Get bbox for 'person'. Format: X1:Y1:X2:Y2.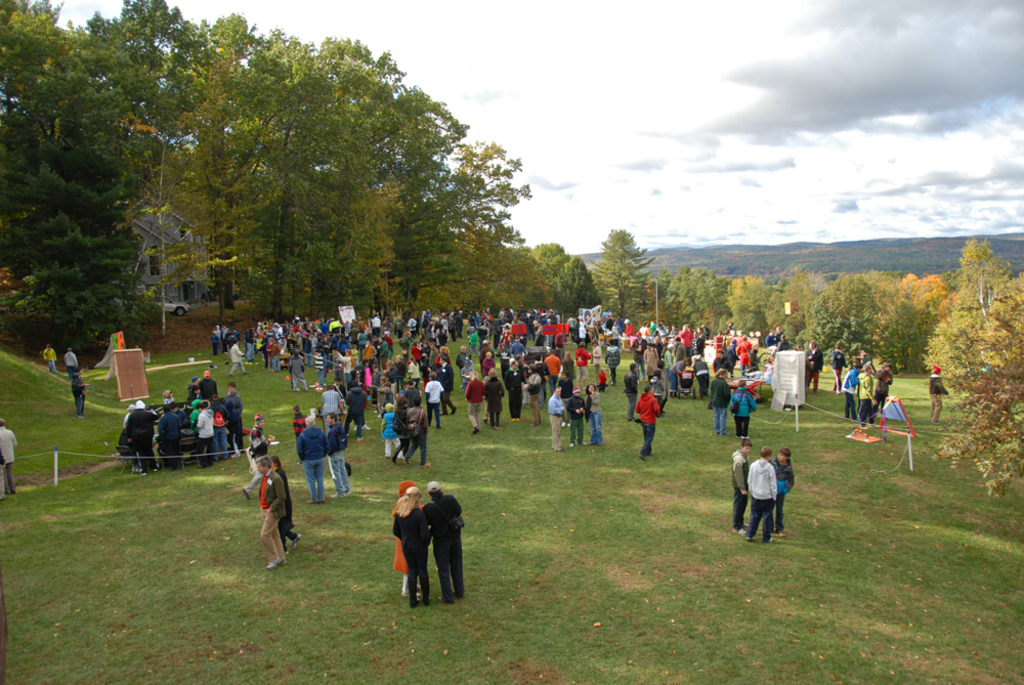
150:403:179:474.
